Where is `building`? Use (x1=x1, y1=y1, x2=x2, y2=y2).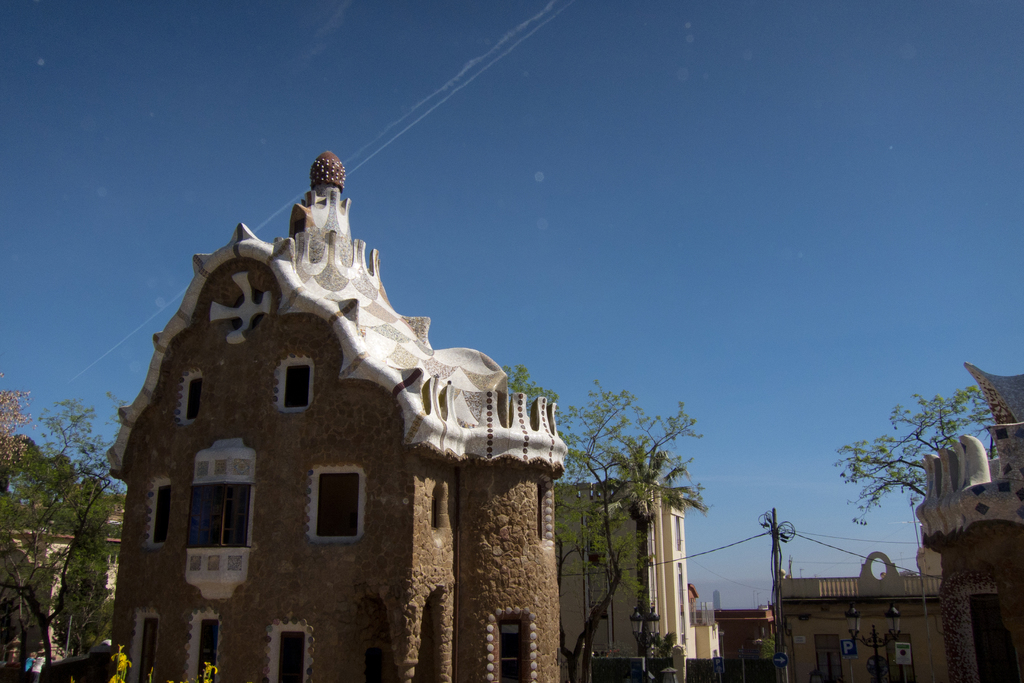
(x1=106, y1=152, x2=568, y2=682).
